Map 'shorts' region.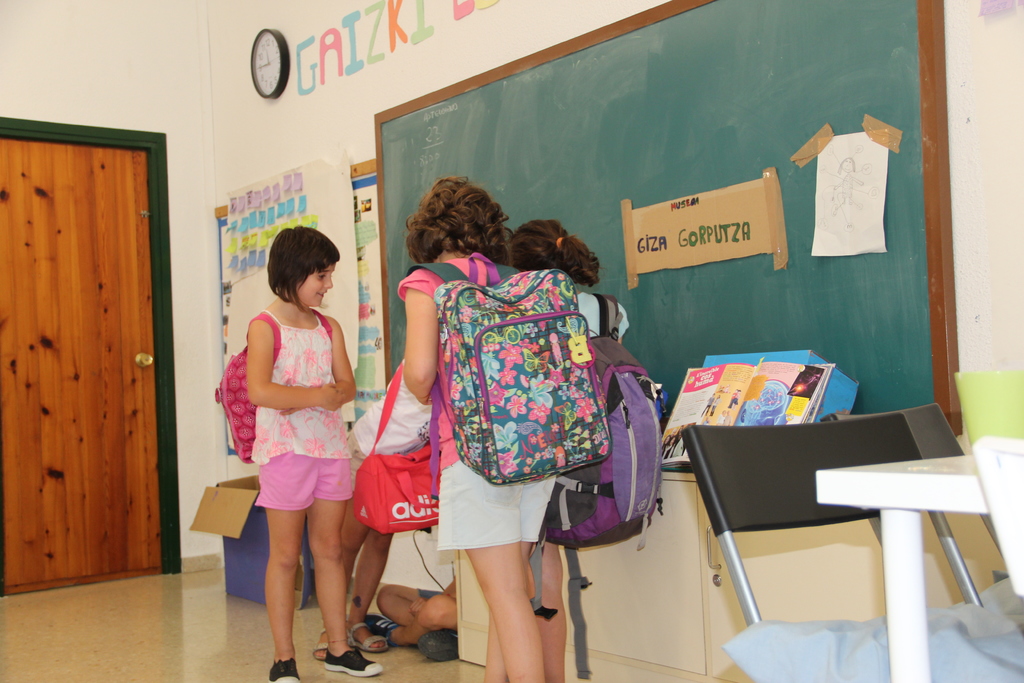
Mapped to bbox=(345, 425, 365, 498).
